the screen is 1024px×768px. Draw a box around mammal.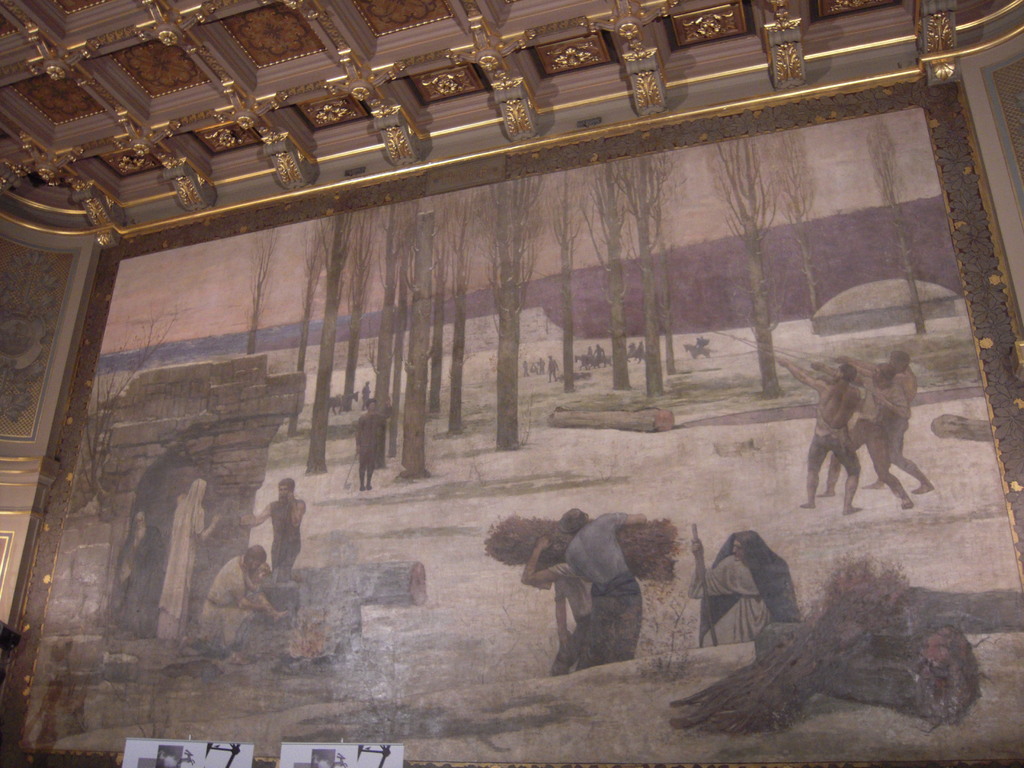
box(571, 503, 645, 670).
